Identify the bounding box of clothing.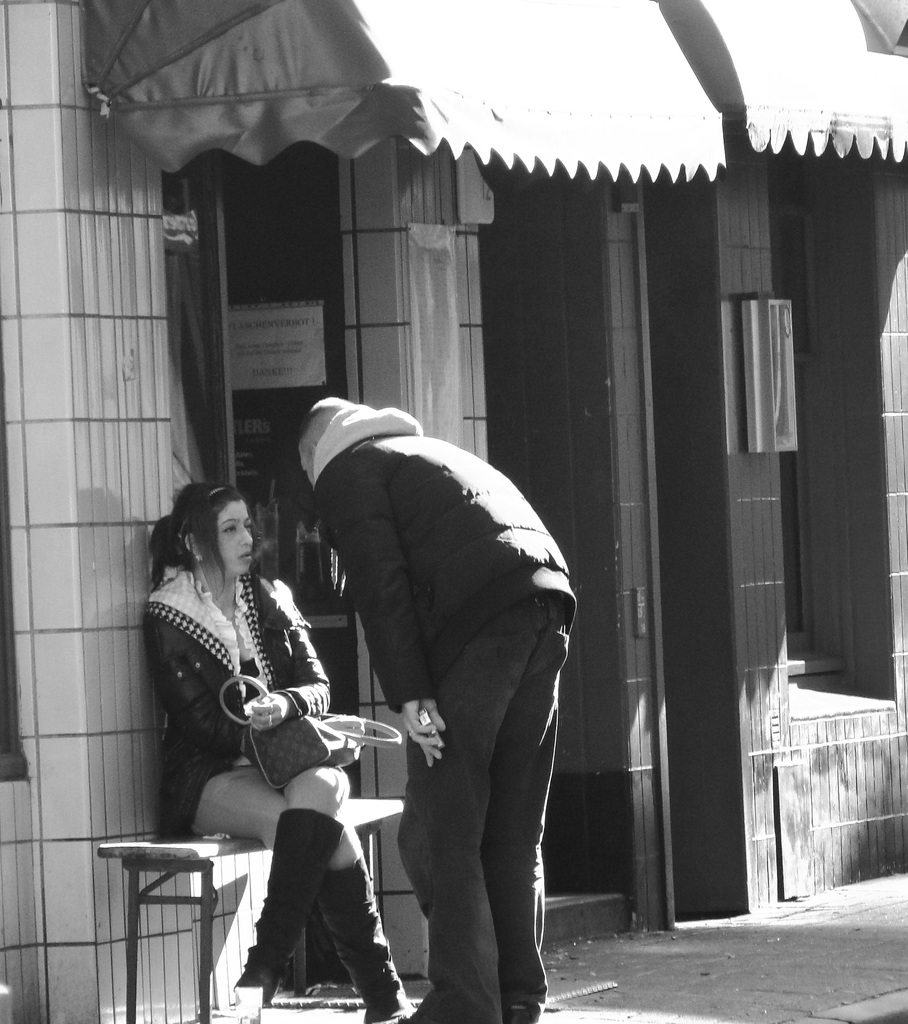
region(134, 573, 330, 842).
